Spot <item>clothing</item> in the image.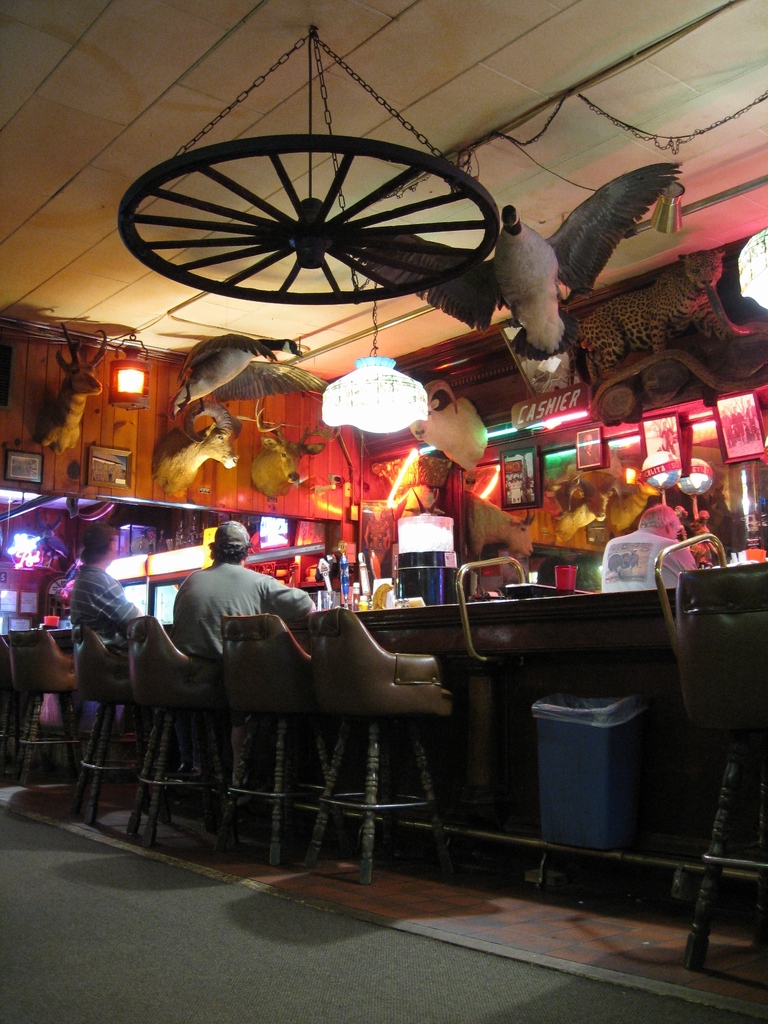
<item>clothing</item> found at bbox=(67, 557, 148, 652).
